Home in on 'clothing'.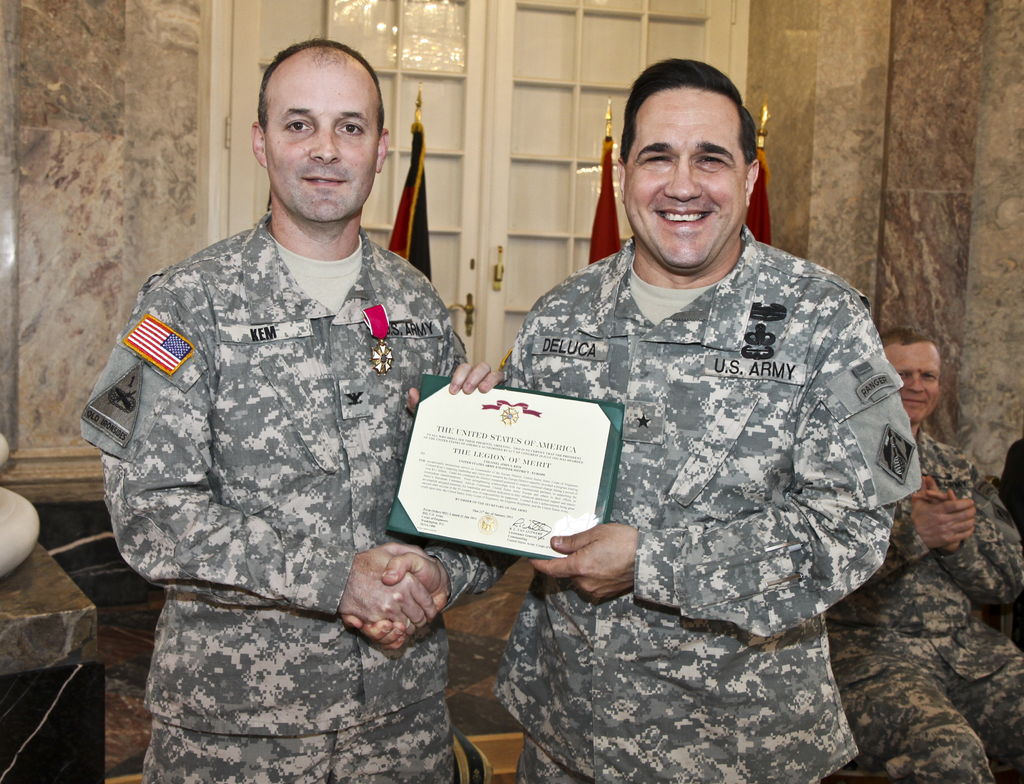
Homed in at 77/205/470/783.
